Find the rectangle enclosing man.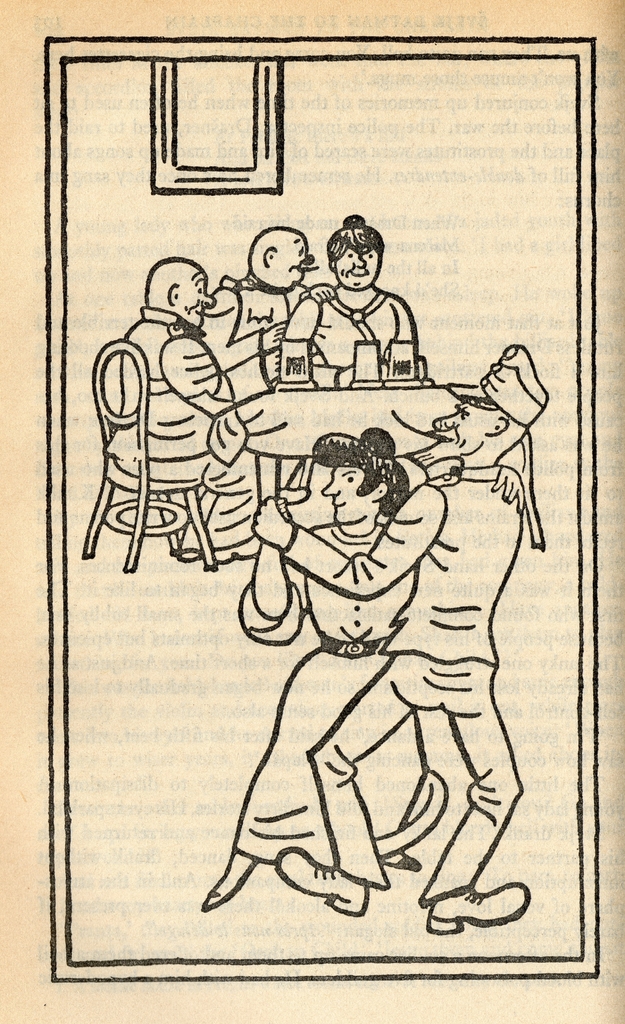
{"left": 100, "top": 255, "right": 265, "bottom": 561}.
